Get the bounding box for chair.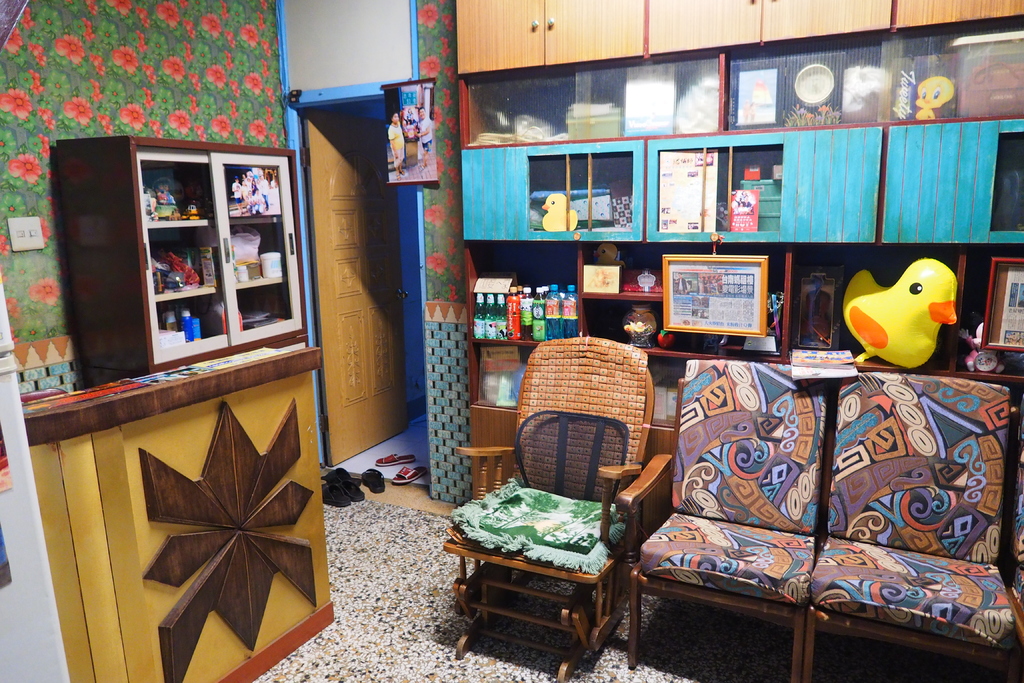
left=805, top=365, right=1023, bottom=682.
